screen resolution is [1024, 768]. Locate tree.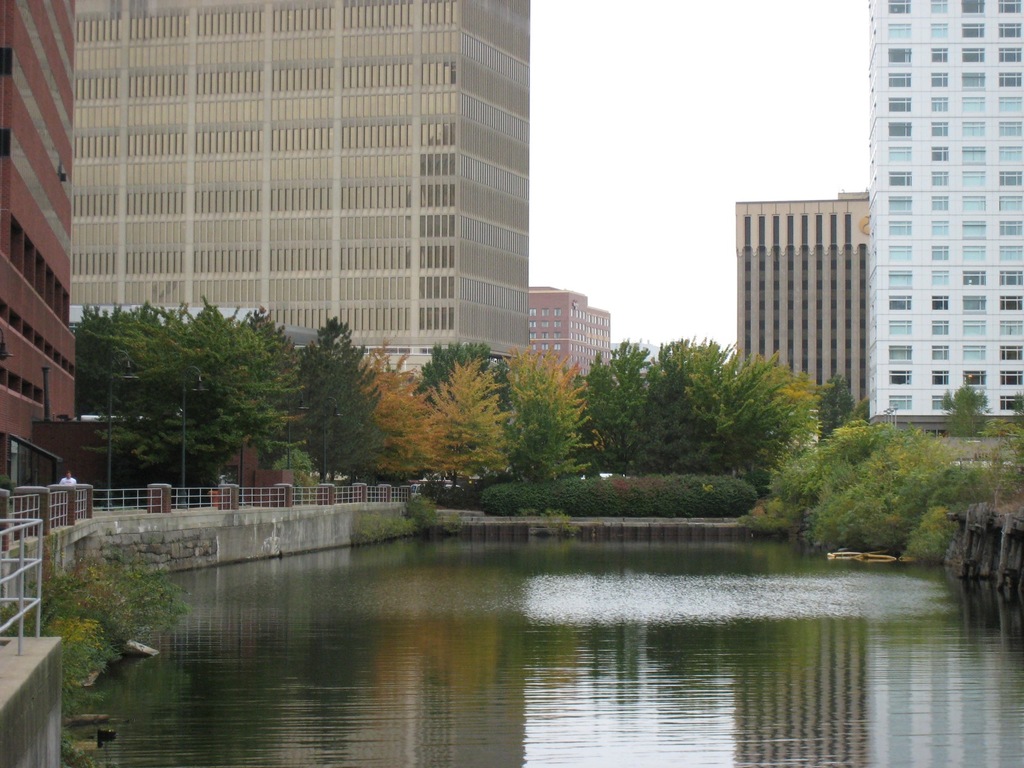
570/333/654/476.
